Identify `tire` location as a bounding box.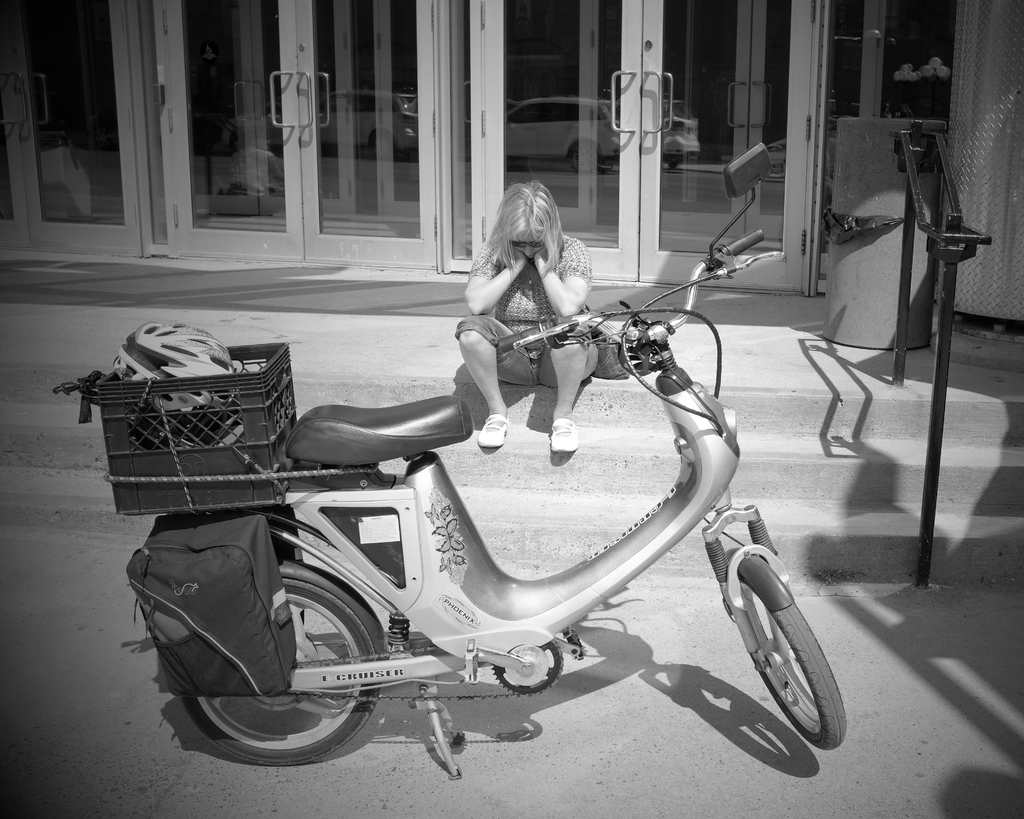
l=184, t=579, r=374, b=765.
